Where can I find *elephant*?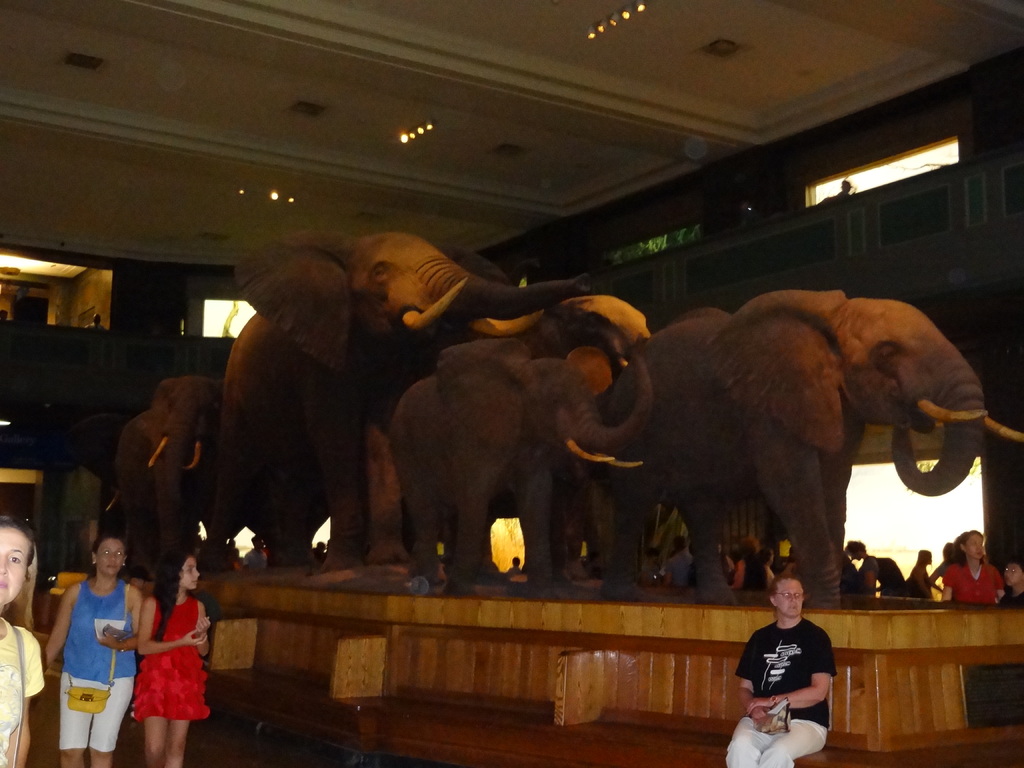
You can find it at (110,372,223,569).
